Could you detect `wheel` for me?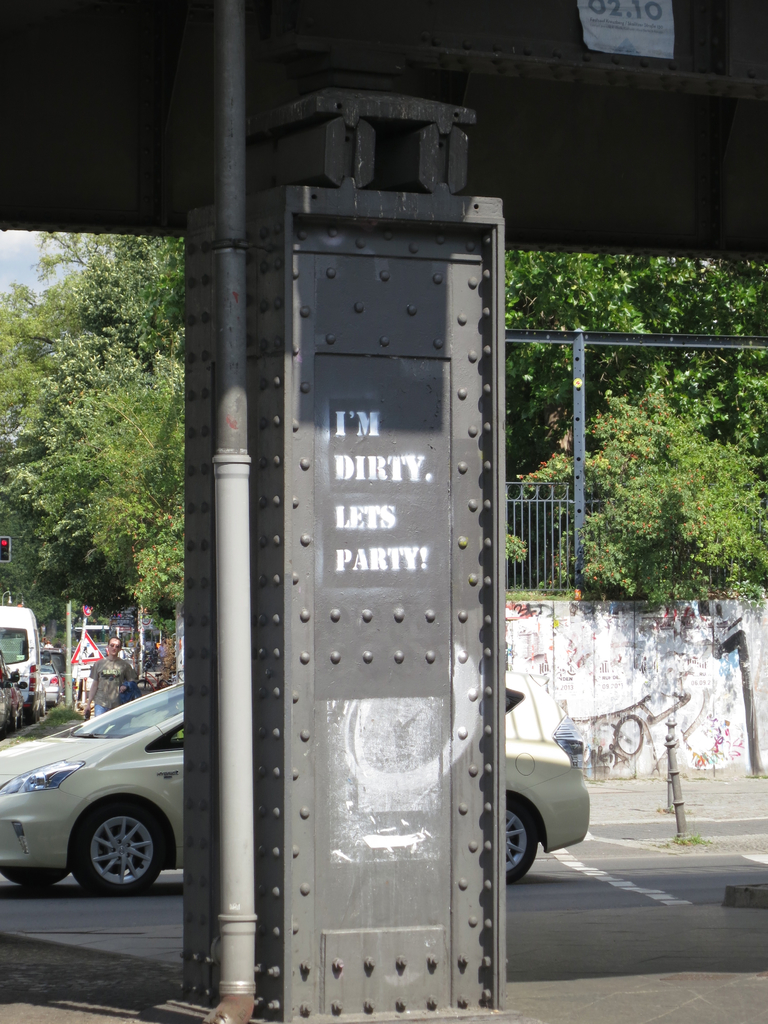
Detection result: 504:791:541:886.
